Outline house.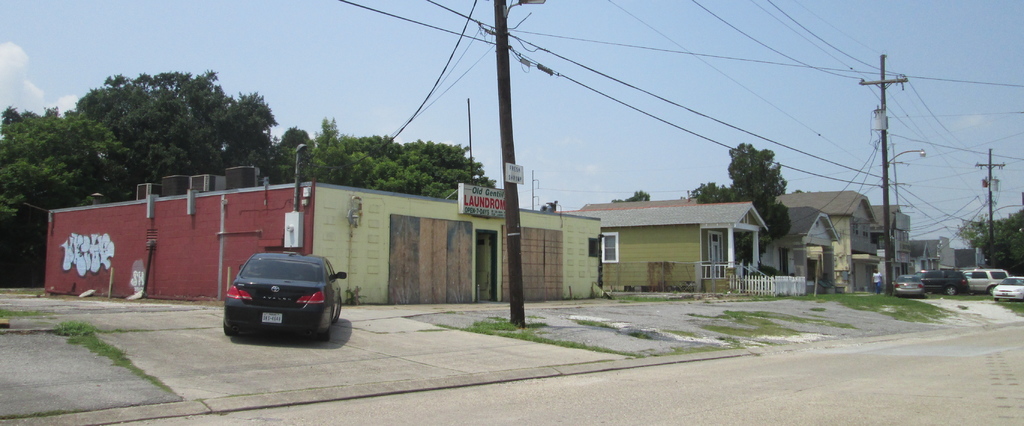
Outline: 775, 187, 916, 287.
